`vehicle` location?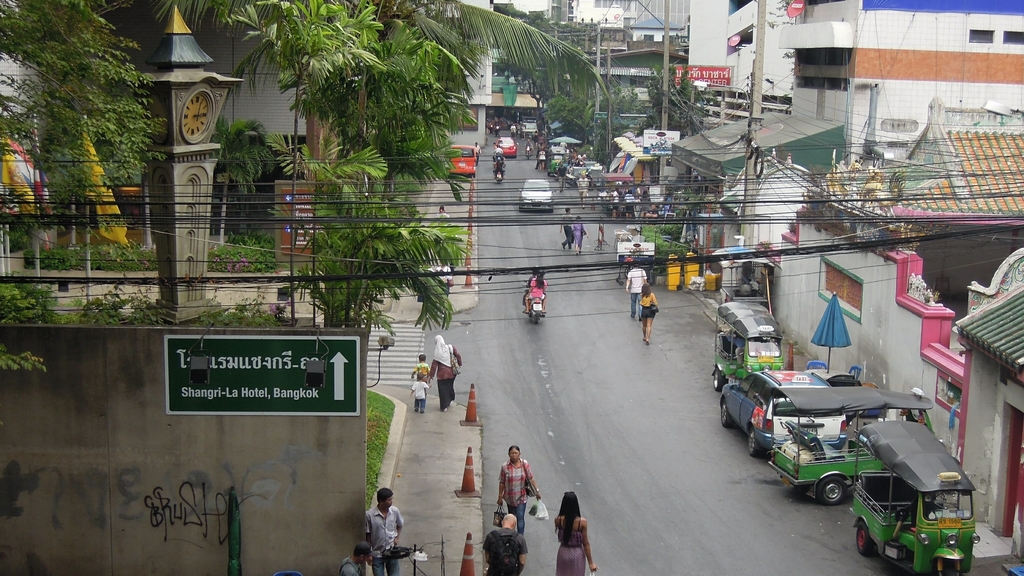
[left=521, top=179, right=556, bottom=216]
